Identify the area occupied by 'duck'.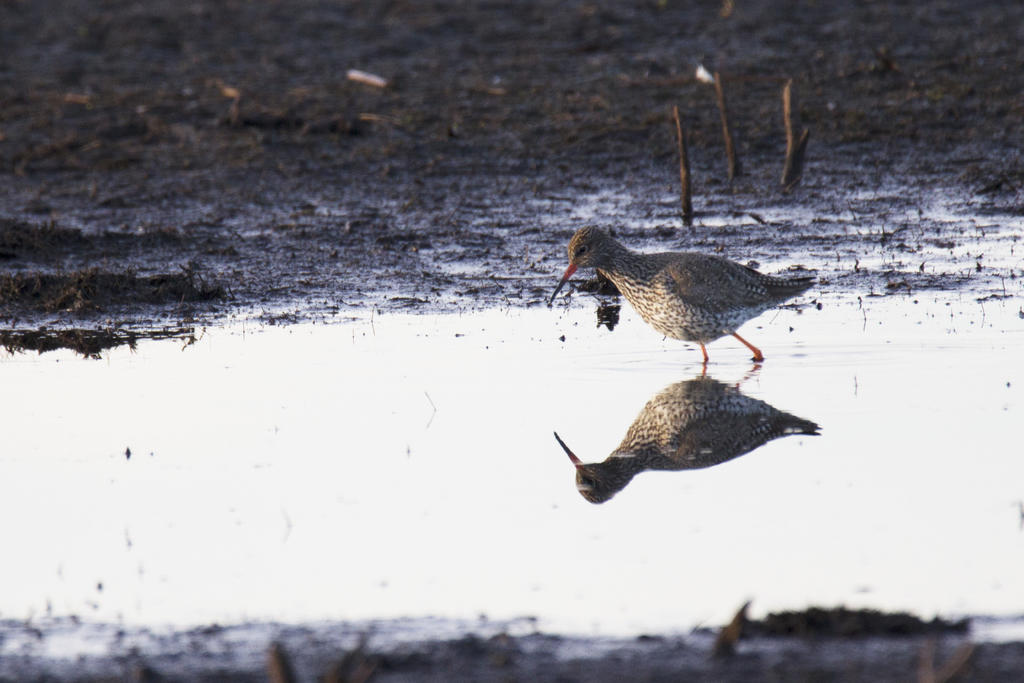
Area: (554, 375, 822, 504).
